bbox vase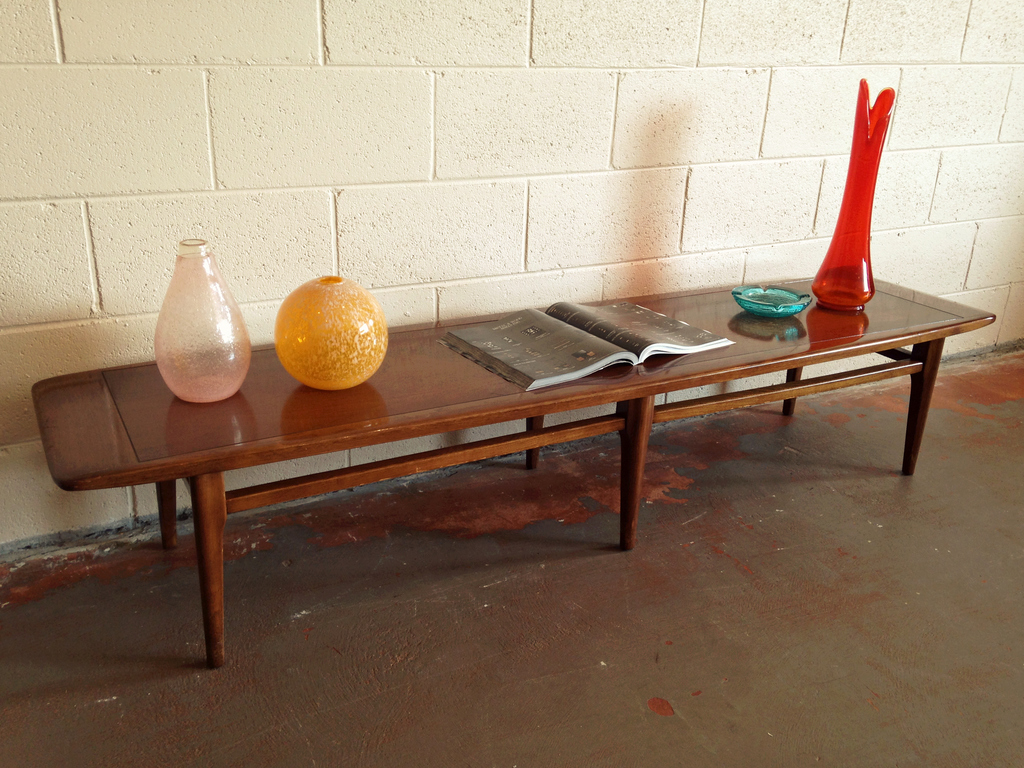
region(148, 233, 252, 402)
